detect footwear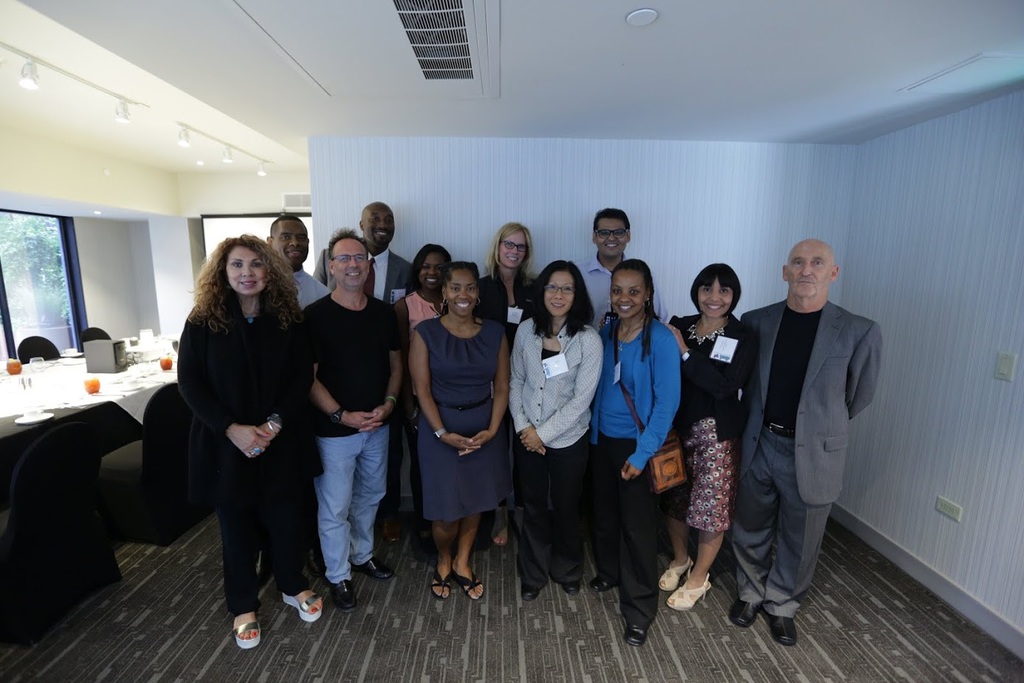
select_region(624, 615, 654, 651)
